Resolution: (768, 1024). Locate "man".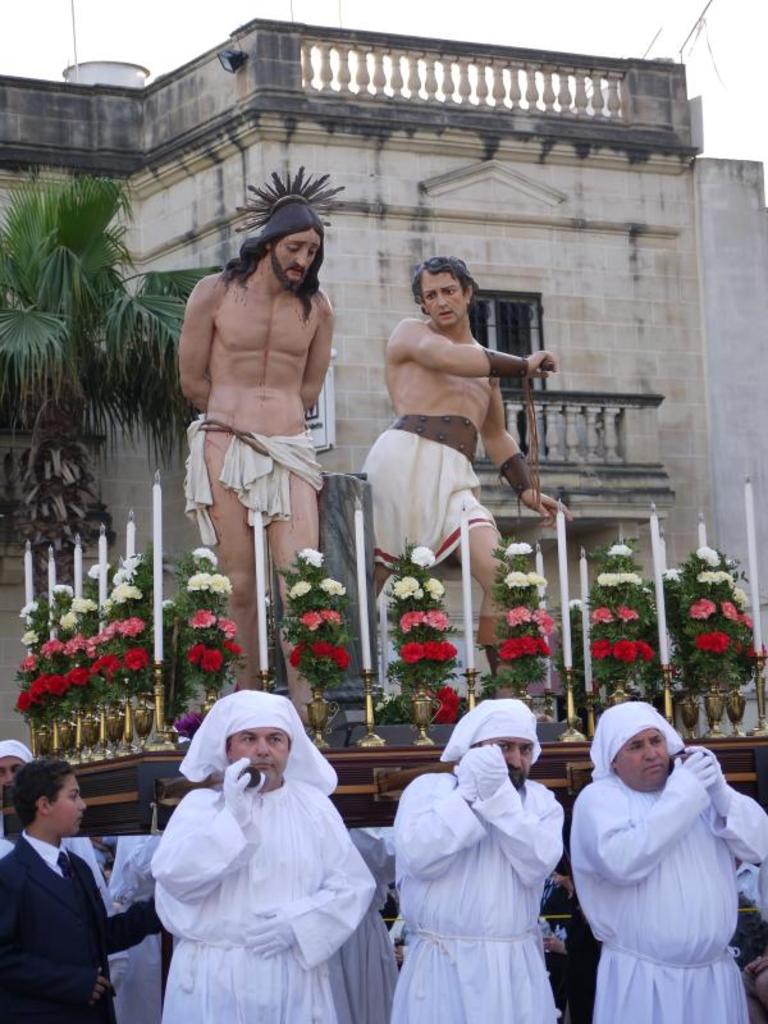
locate(177, 195, 334, 737).
